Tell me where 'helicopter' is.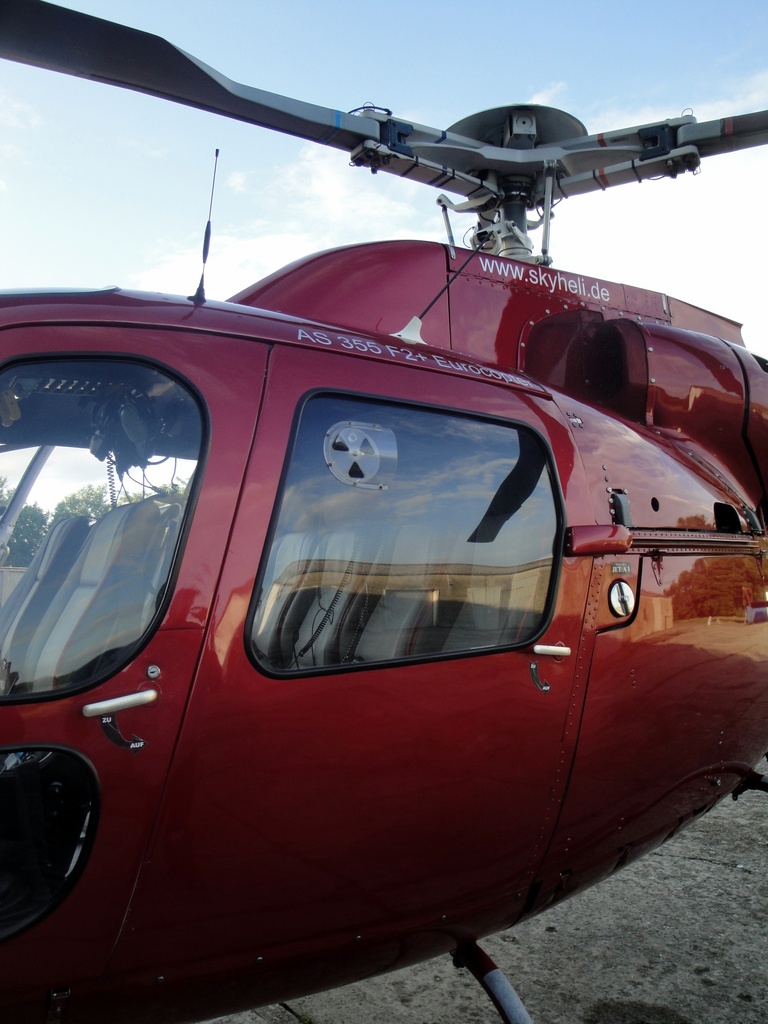
'helicopter' is at {"left": 0, "top": 0, "right": 767, "bottom": 1021}.
